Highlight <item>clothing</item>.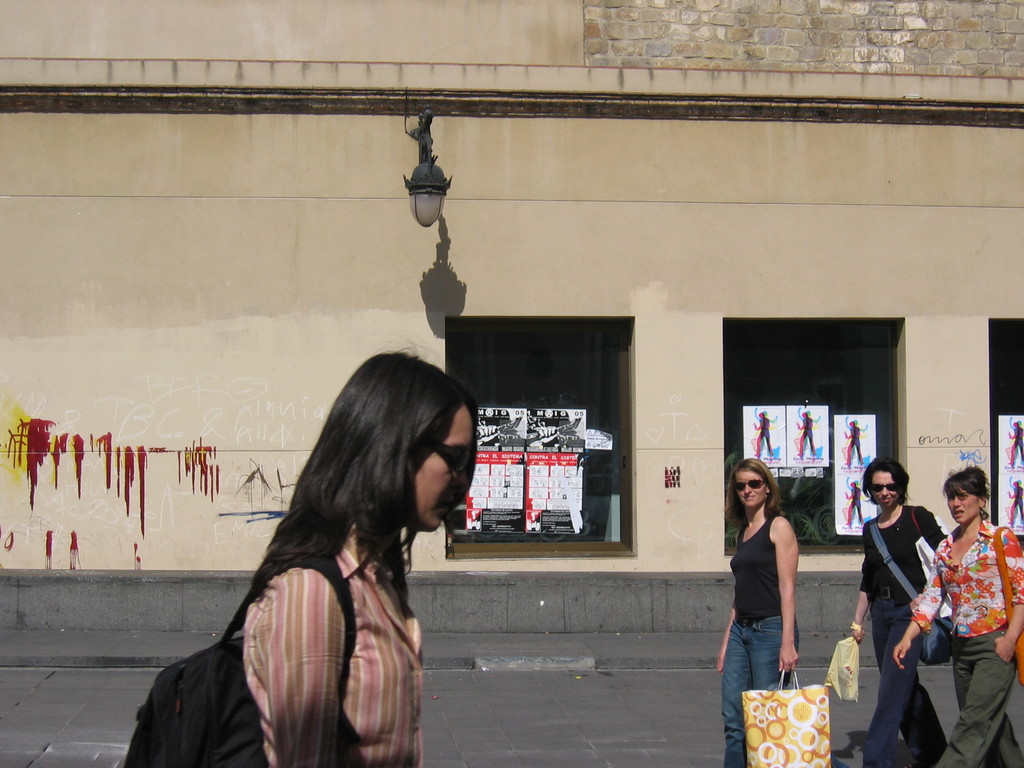
Highlighted region: left=849, top=489, right=942, bottom=760.
